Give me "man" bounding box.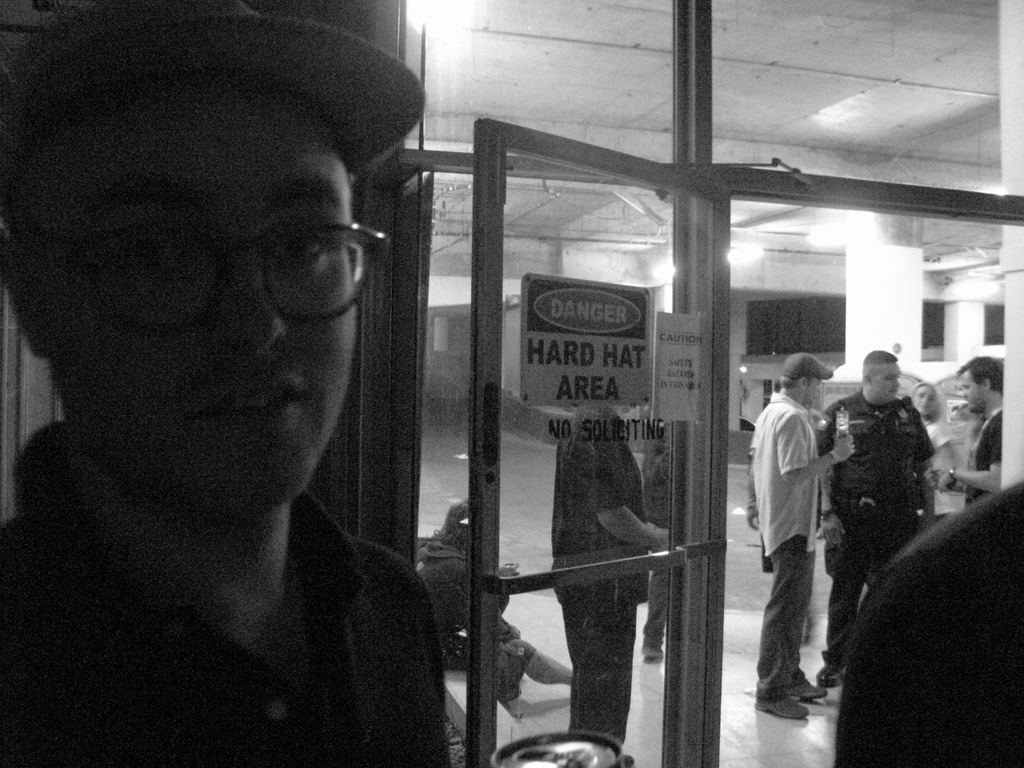
box=[750, 357, 827, 710].
